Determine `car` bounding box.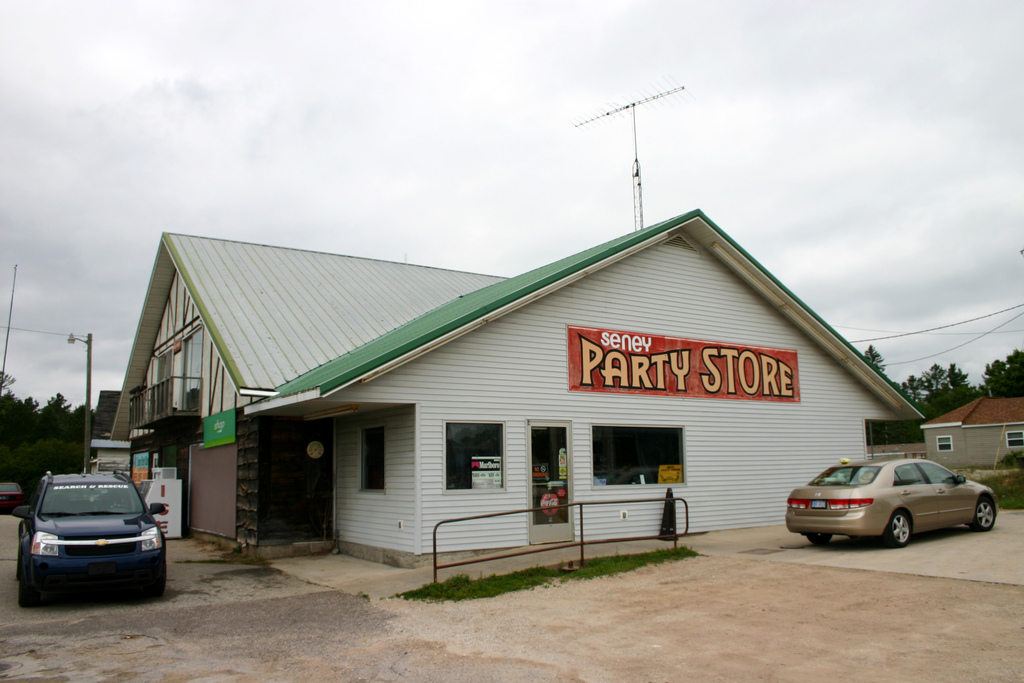
Determined: (x1=17, y1=466, x2=171, y2=607).
